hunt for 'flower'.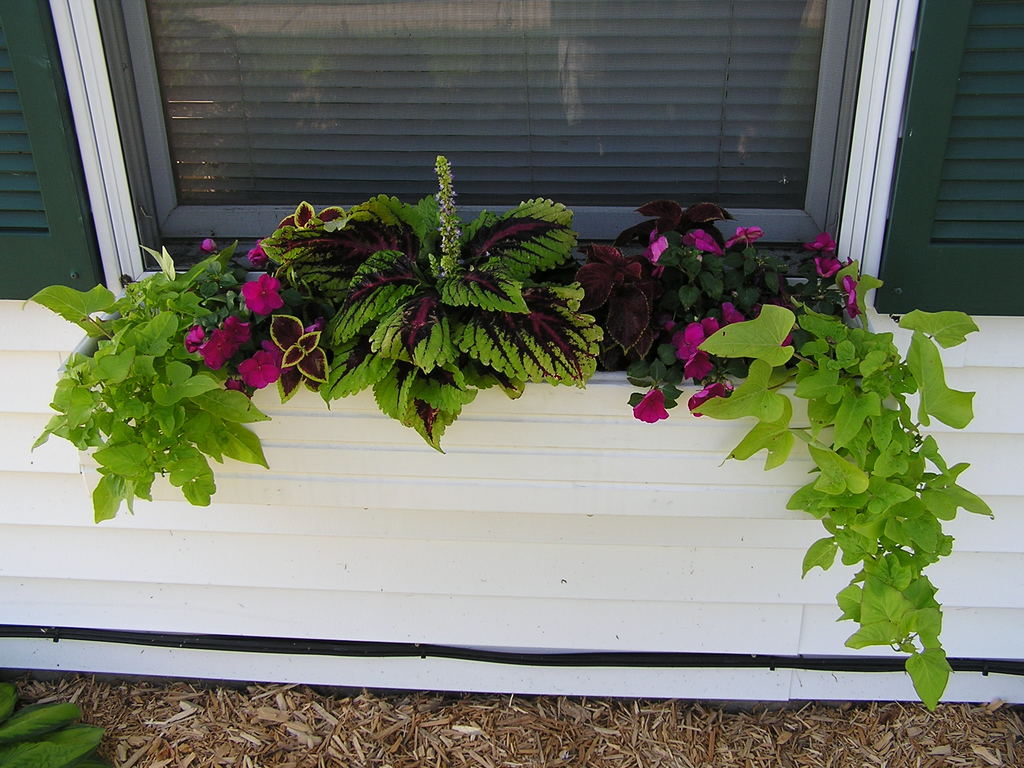
Hunted down at 680 321 706 358.
